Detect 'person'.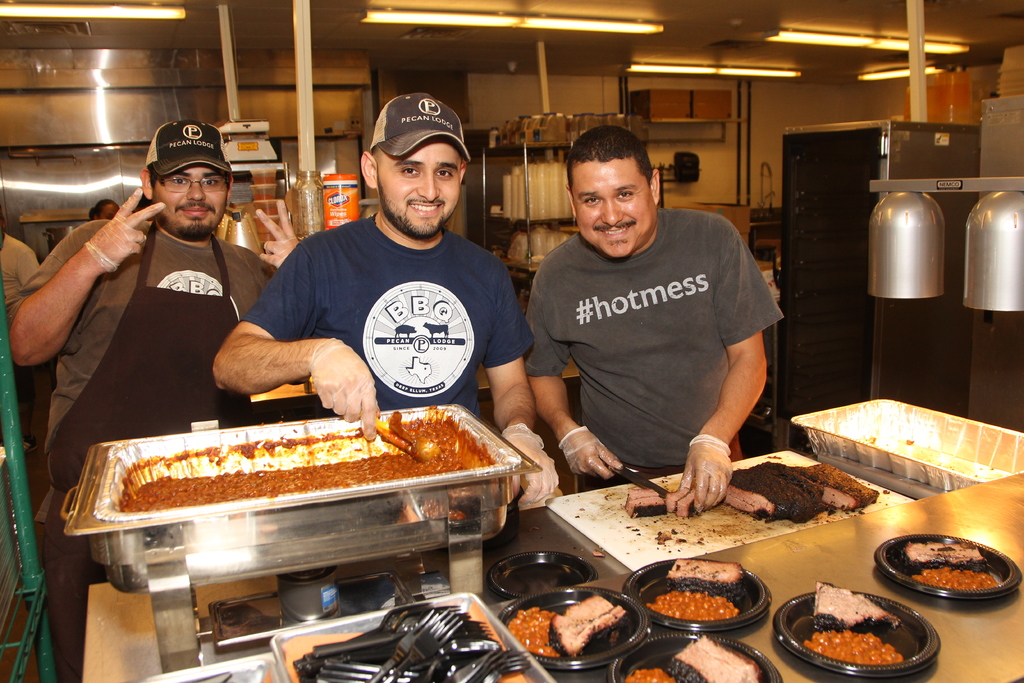
Detected at (left=89, top=198, right=122, bottom=220).
